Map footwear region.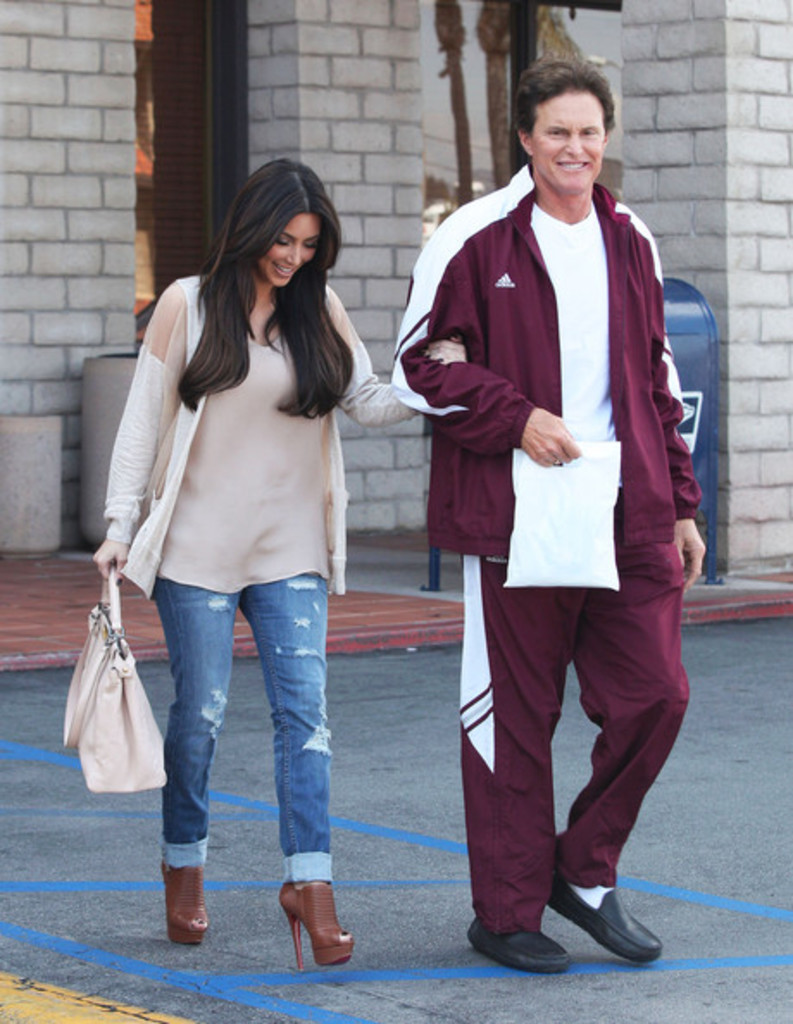
Mapped to [left=169, top=860, right=215, bottom=953].
